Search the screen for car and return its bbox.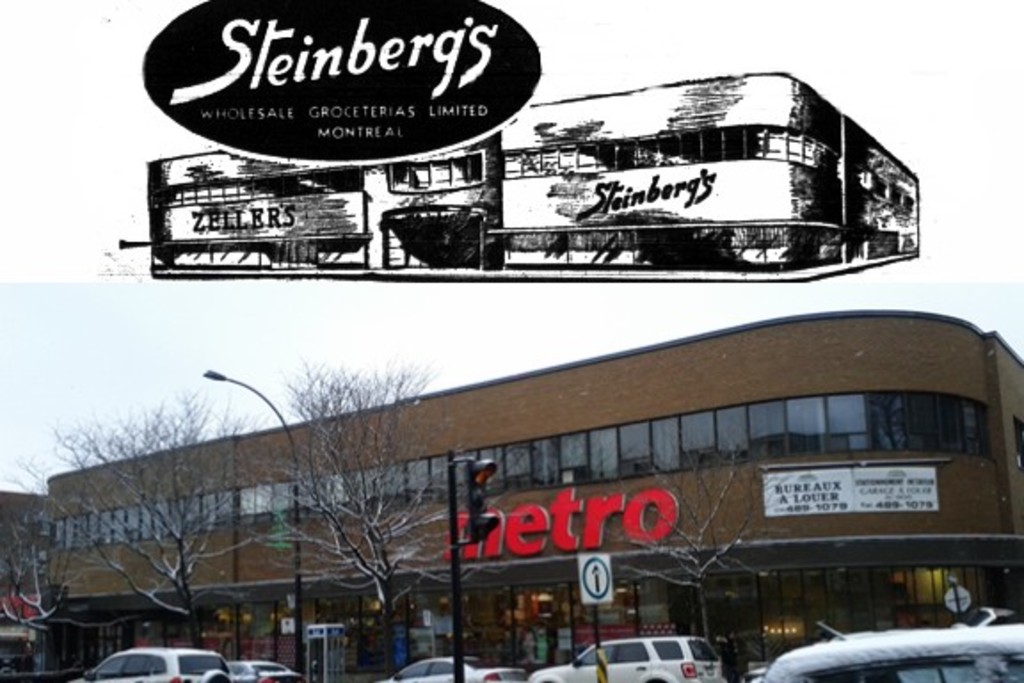
Found: [530, 630, 722, 681].
